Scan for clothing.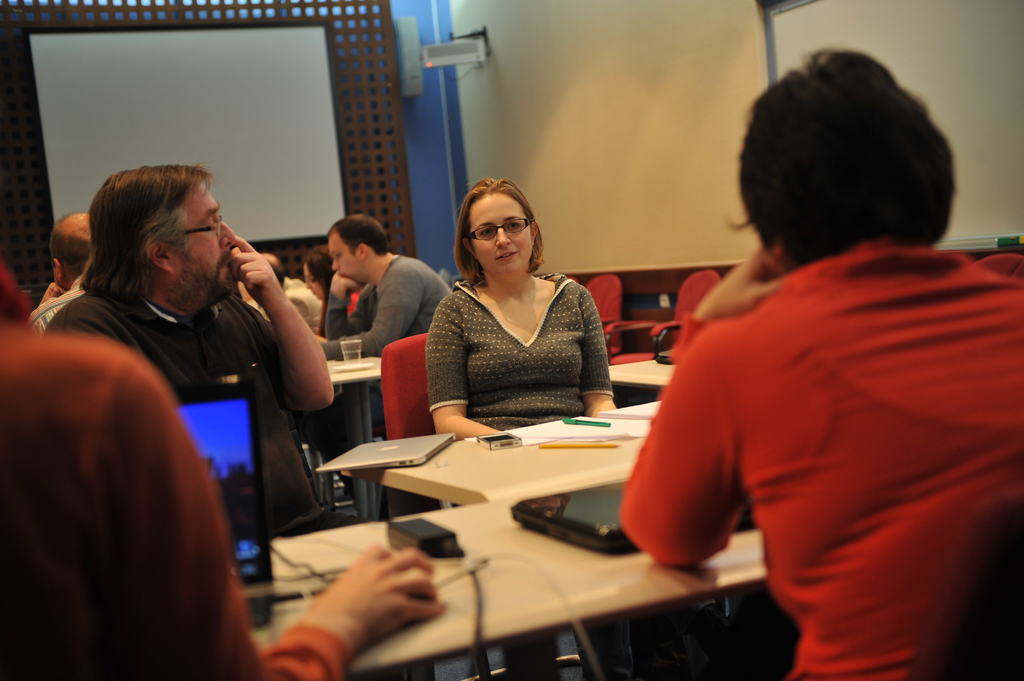
Scan result: bbox=(0, 258, 369, 680).
